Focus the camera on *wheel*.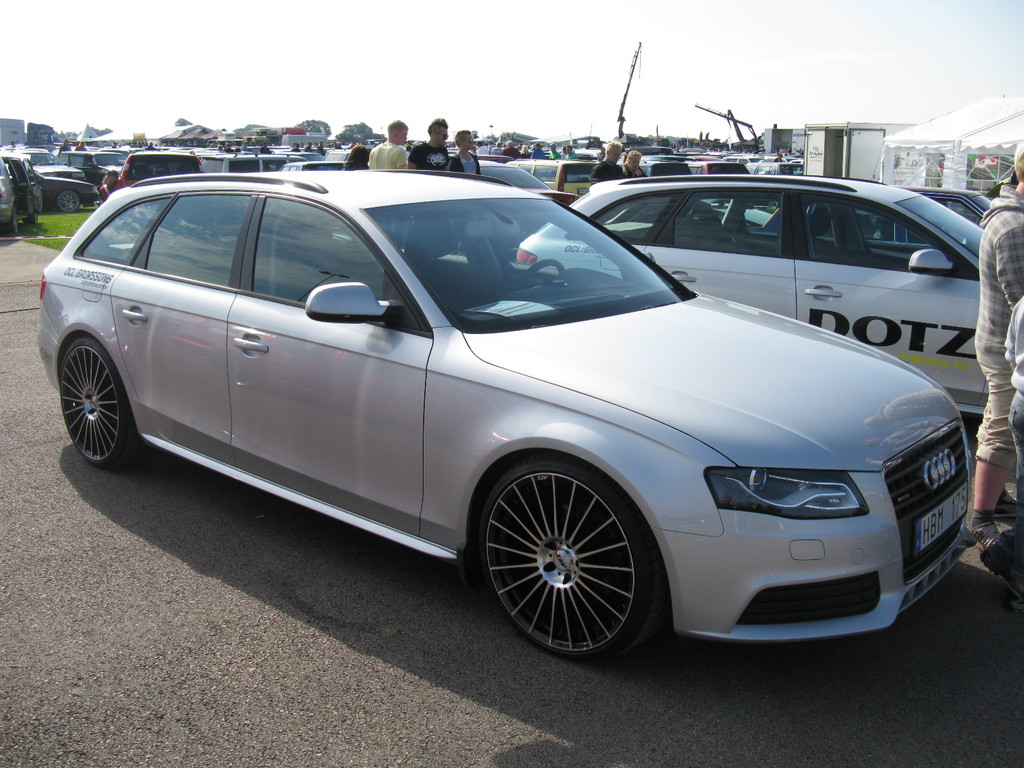
Focus region: <region>520, 260, 564, 289</region>.
